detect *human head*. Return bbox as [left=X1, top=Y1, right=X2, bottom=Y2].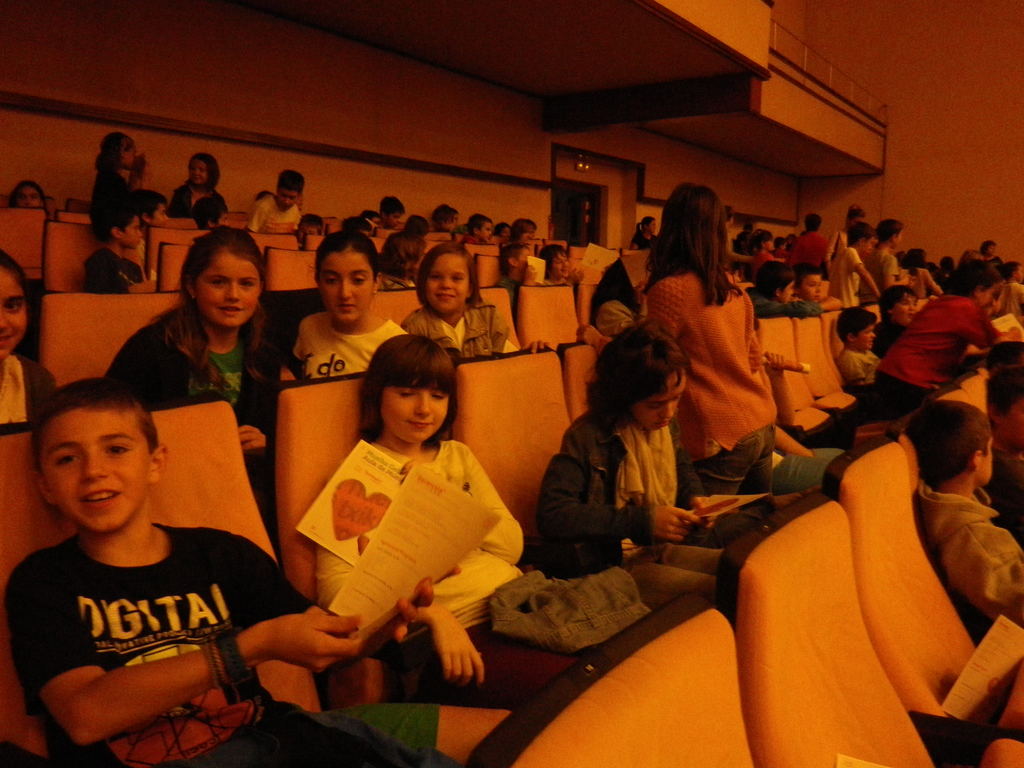
[left=538, top=243, right=573, bottom=276].
